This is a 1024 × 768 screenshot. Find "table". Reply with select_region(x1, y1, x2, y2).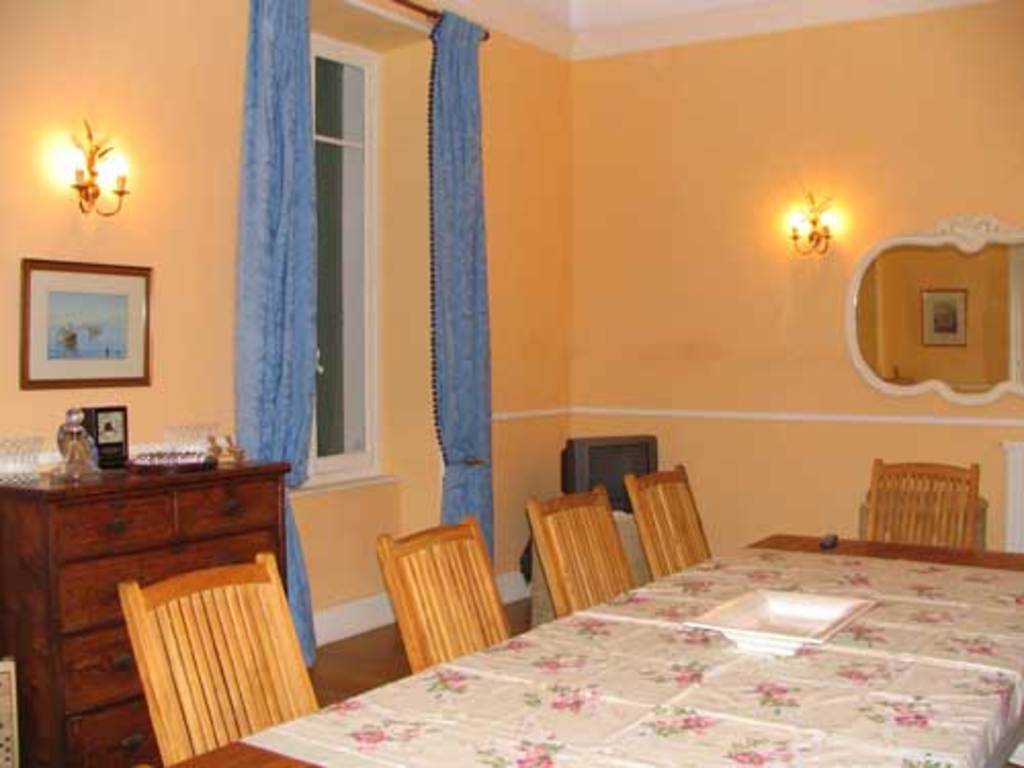
select_region(164, 530, 1022, 766).
